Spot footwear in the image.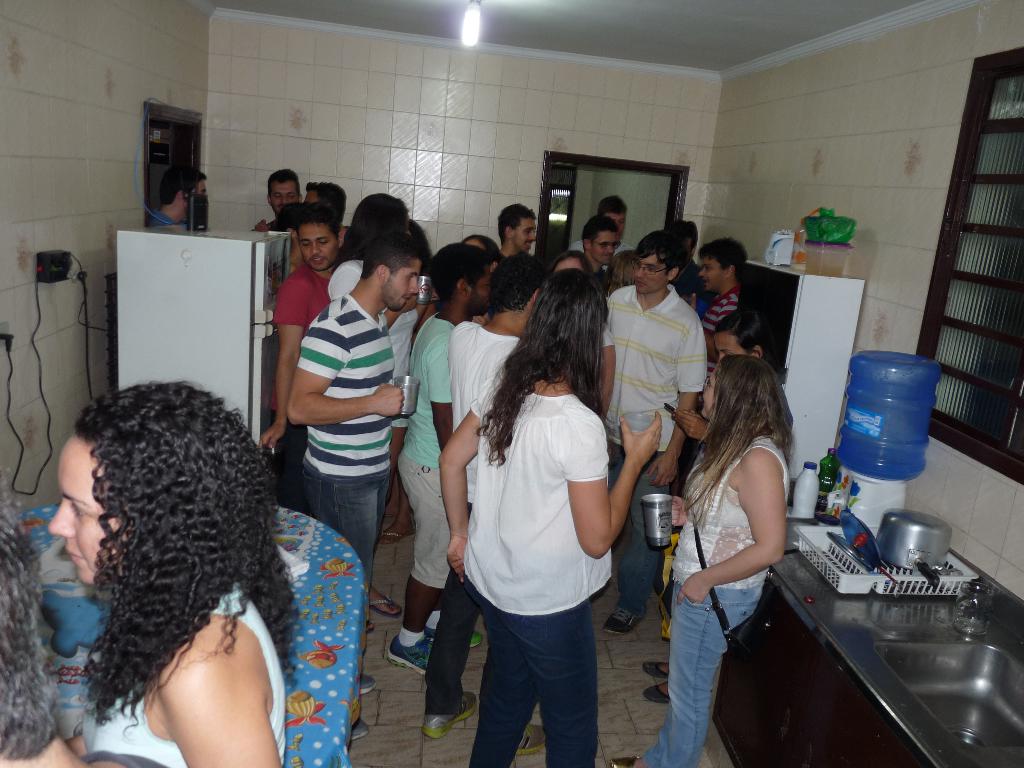
footwear found at bbox=[415, 692, 476, 740].
